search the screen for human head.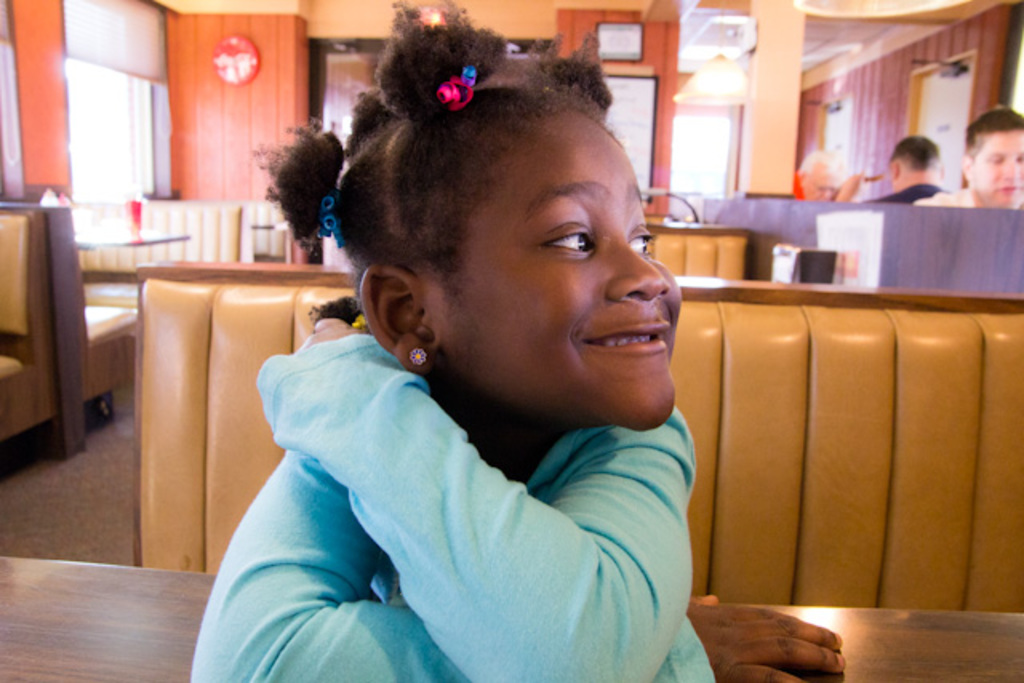
Found at [960, 110, 1022, 206].
